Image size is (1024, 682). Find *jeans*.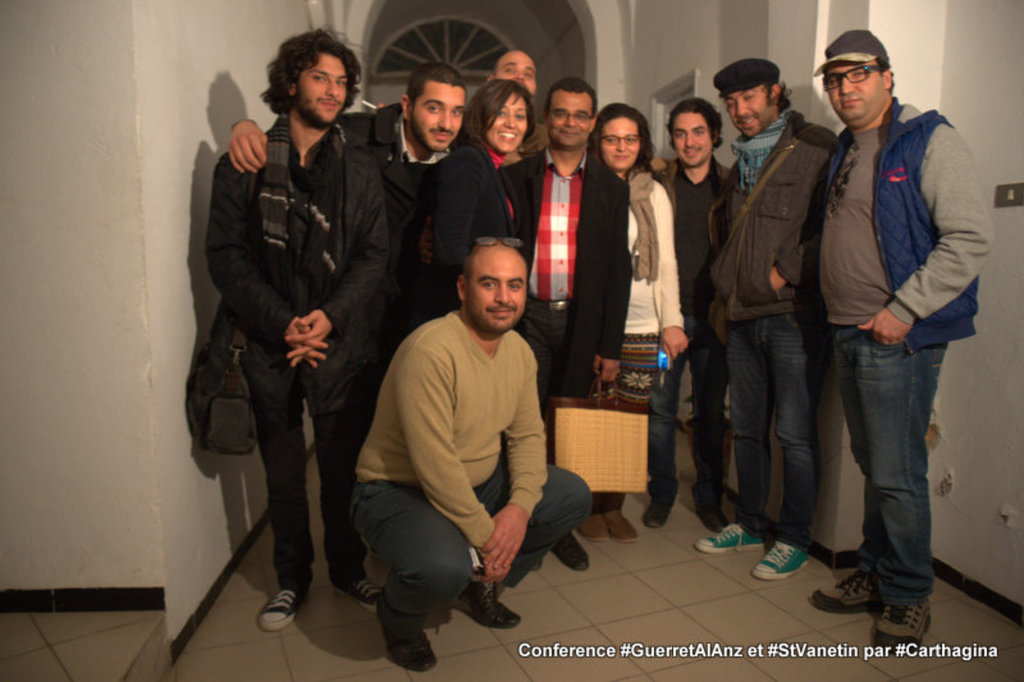
(x1=650, y1=311, x2=722, y2=502).
